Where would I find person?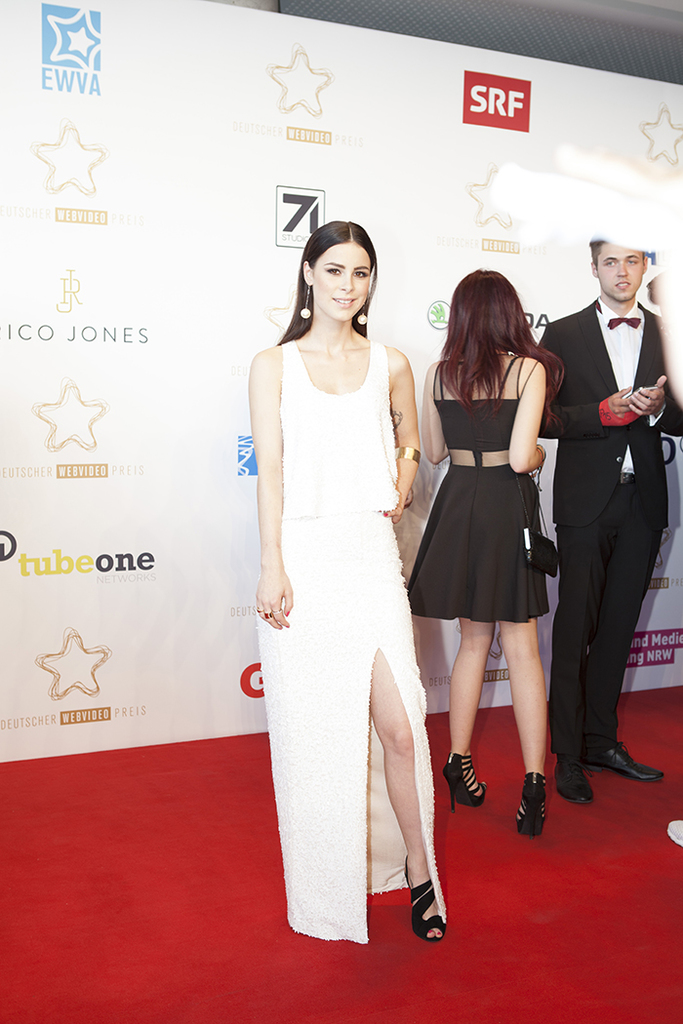
At crop(533, 236, 682, 815).
